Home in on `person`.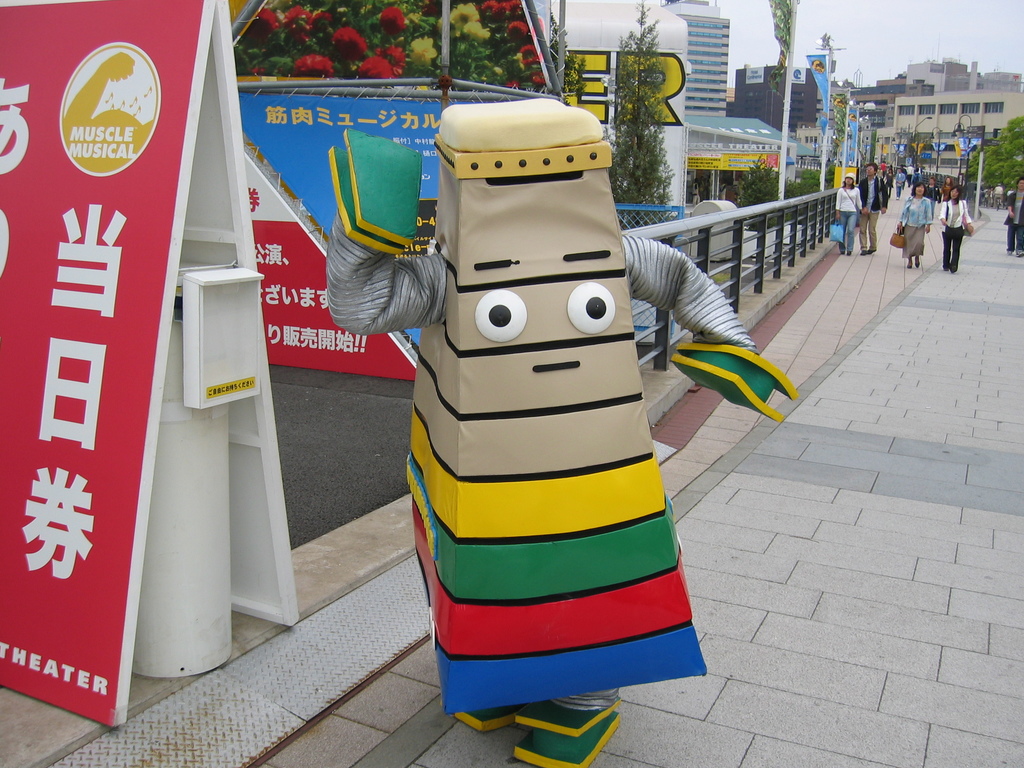
Homed in at <bbox>940, 186, 972, 270</bbox>.
